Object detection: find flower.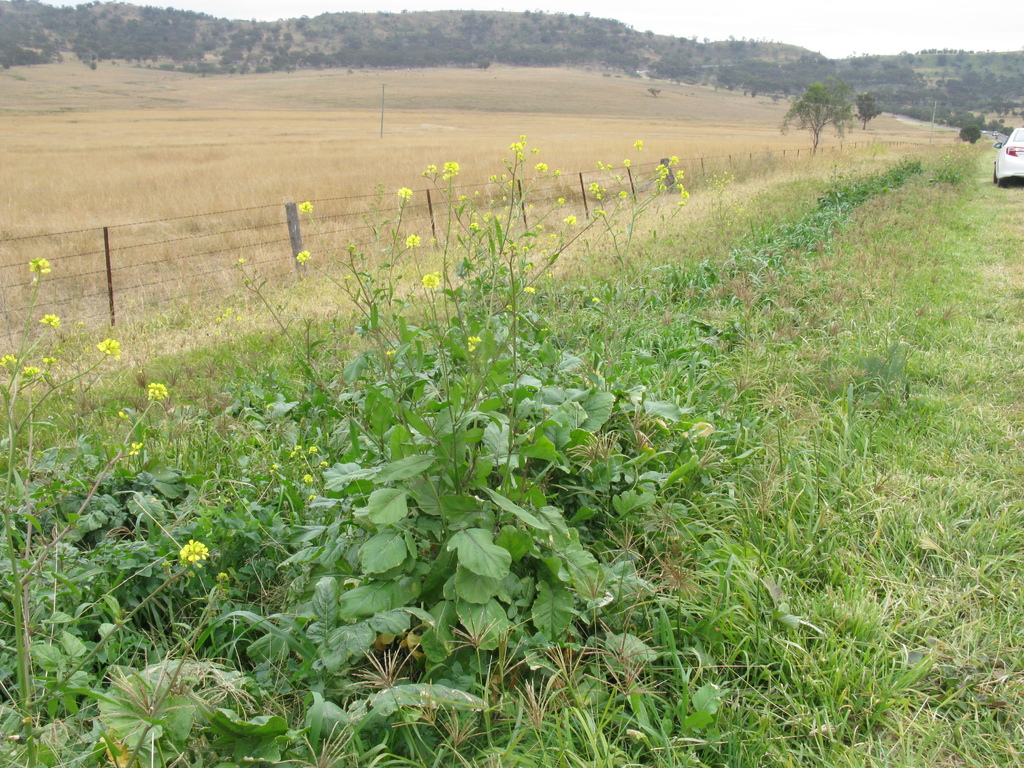
[x1=28, y1=257, x2=52, y2=274].
